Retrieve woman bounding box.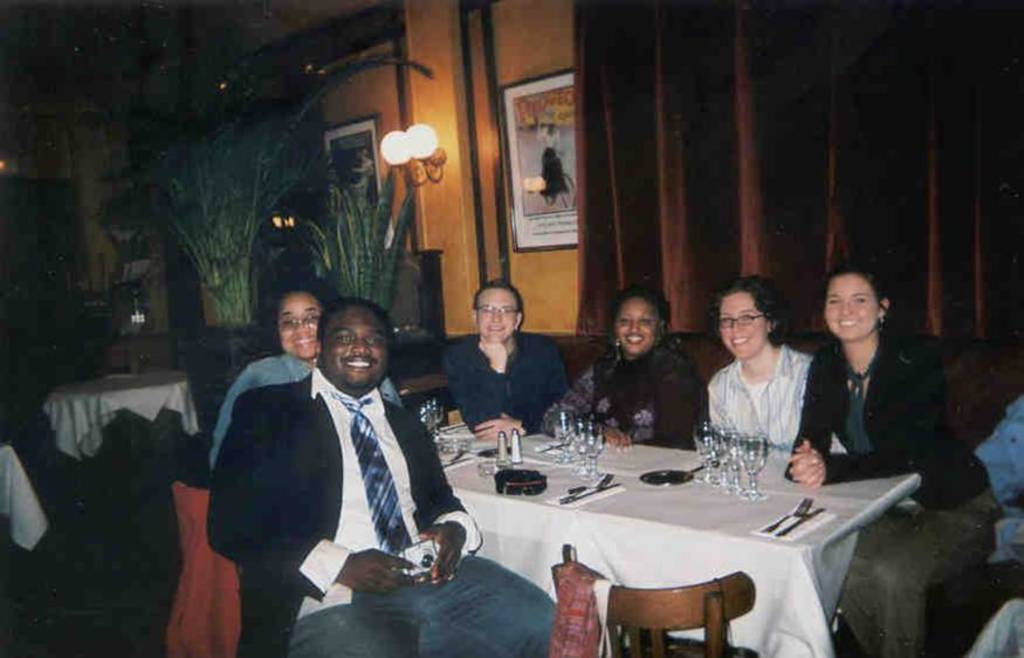
Bounding box: region(697, 287, 813, 454).
